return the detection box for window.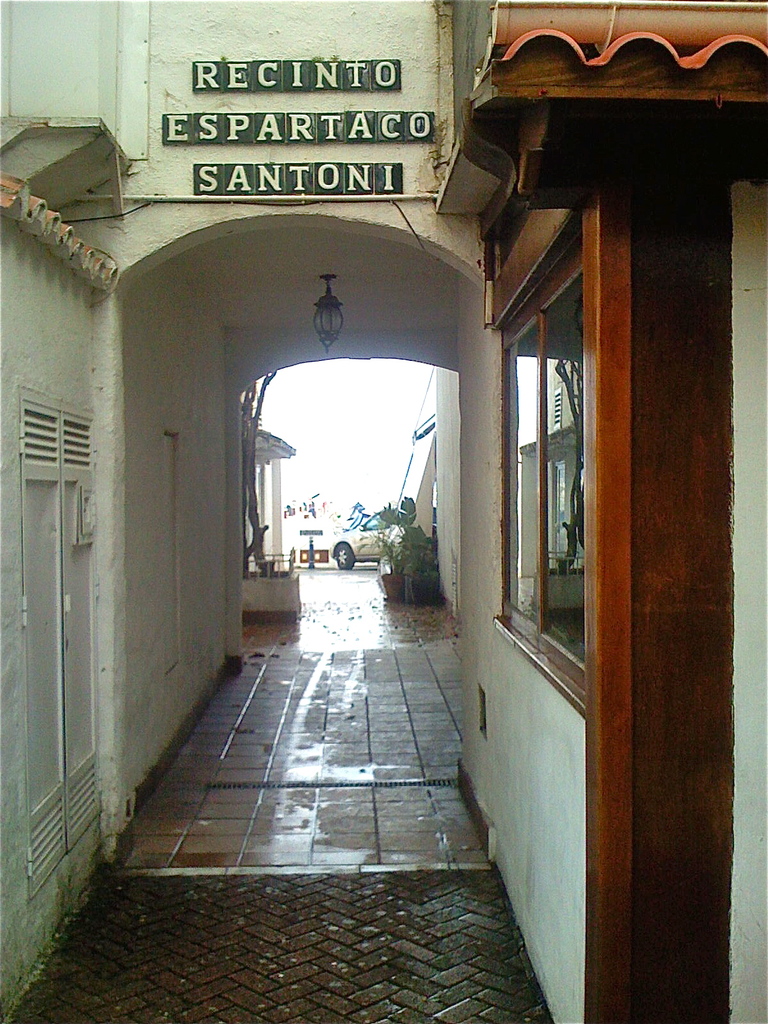
{"x1": 162, "y1": 436, "x2": 186, "y2": 676}.
